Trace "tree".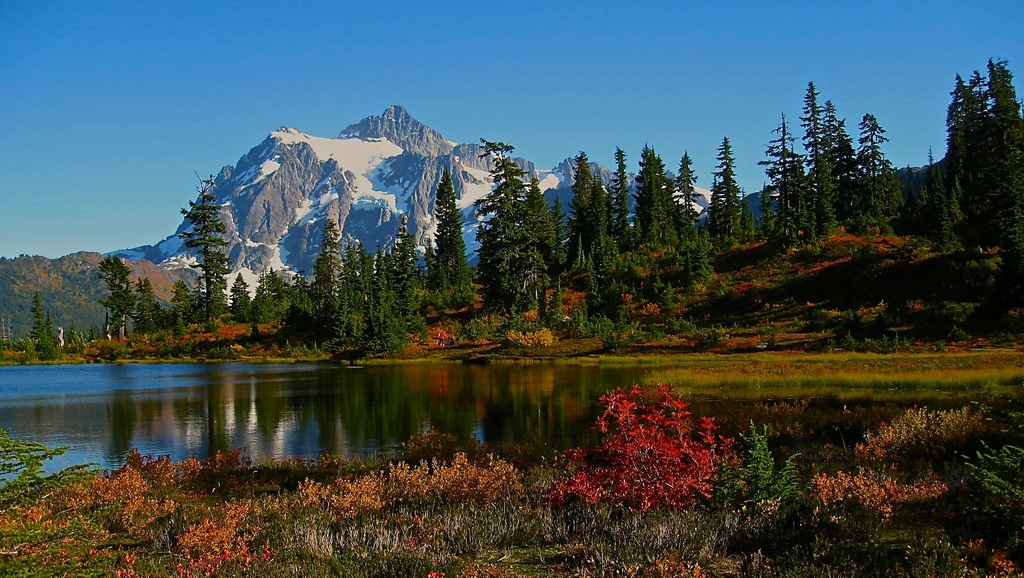
Traced to box(543, 184, 586, 283).
